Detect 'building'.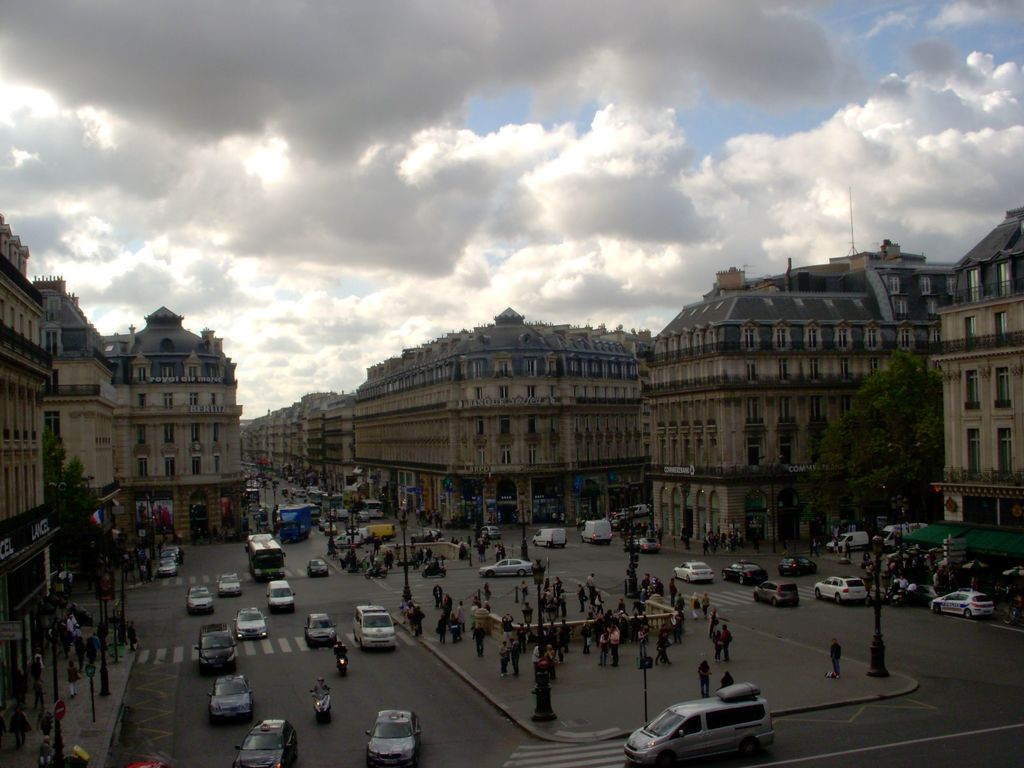
Detected at box(355, 308, 632, 525).
